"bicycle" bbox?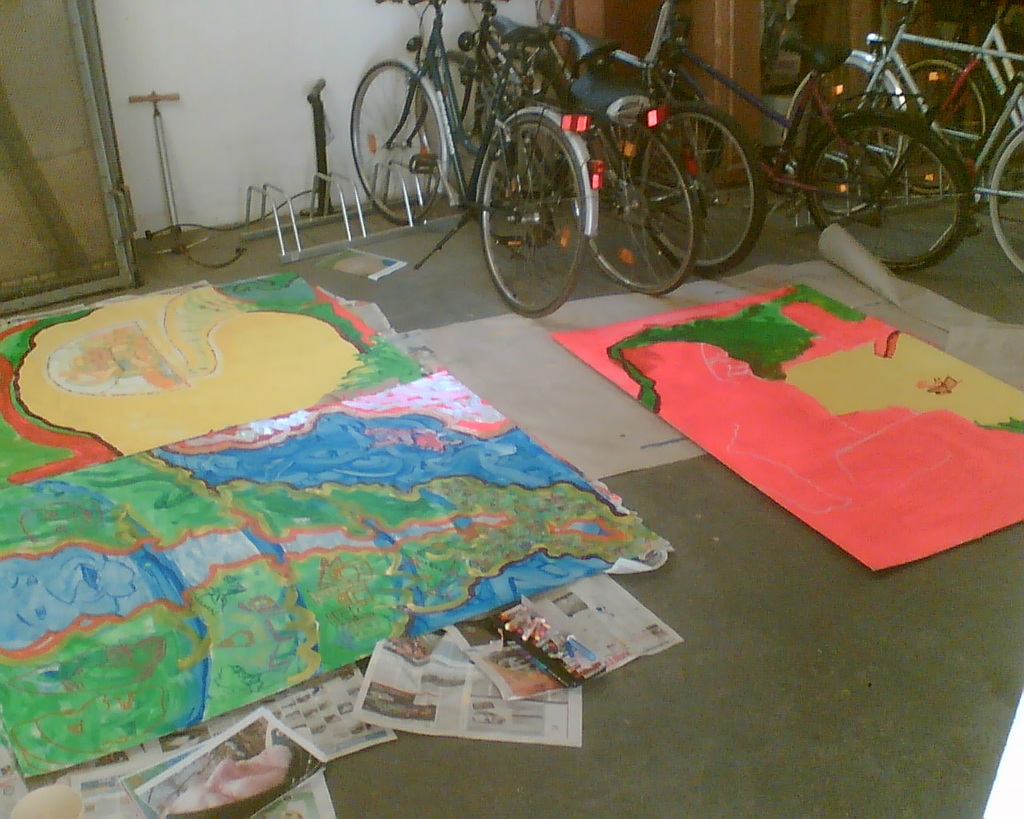
bbox=(781, 16, 1023, 282)
